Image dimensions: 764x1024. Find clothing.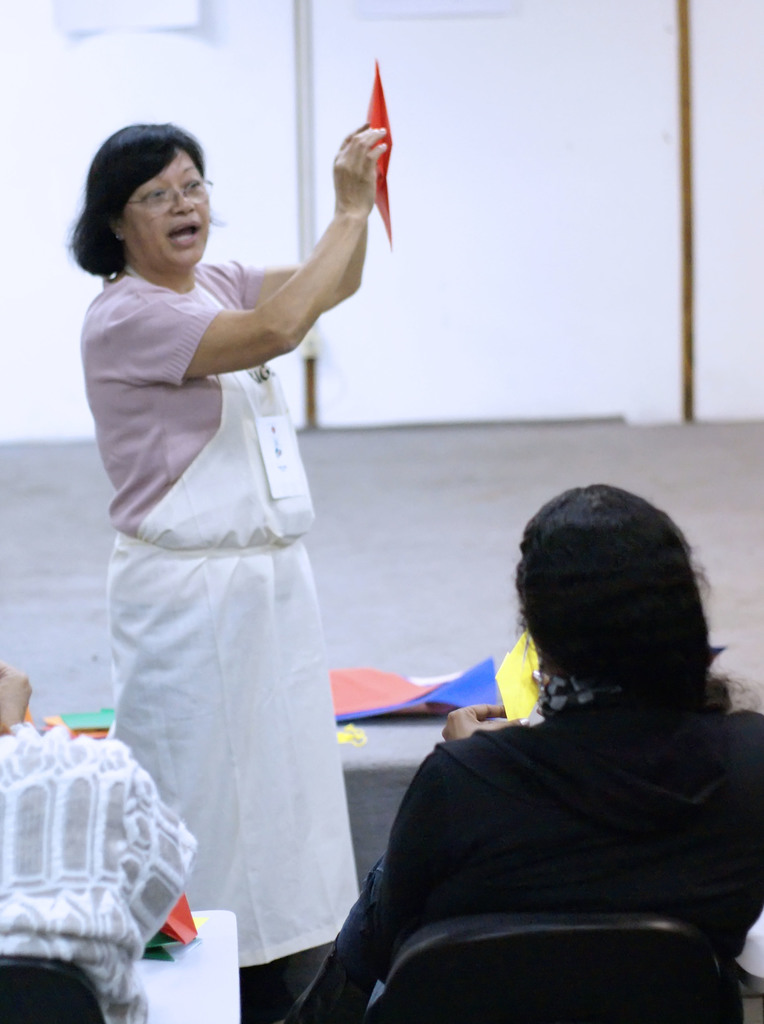
left=84, top=204, right=365, bottom=948.
